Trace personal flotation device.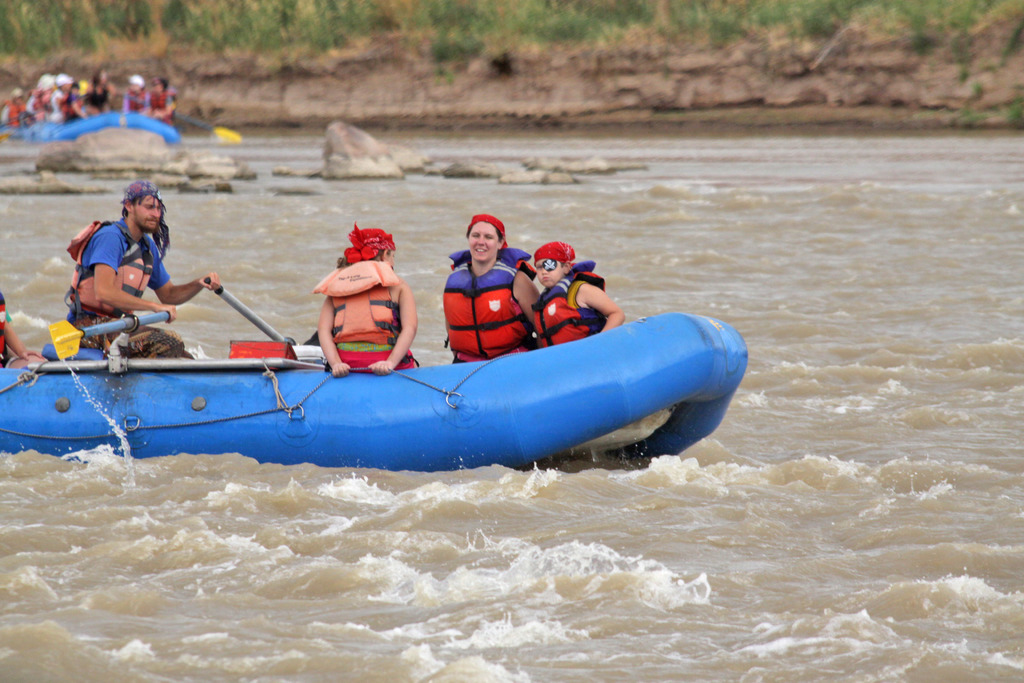
Traced to l=519, t=254, r=606, b=350.
